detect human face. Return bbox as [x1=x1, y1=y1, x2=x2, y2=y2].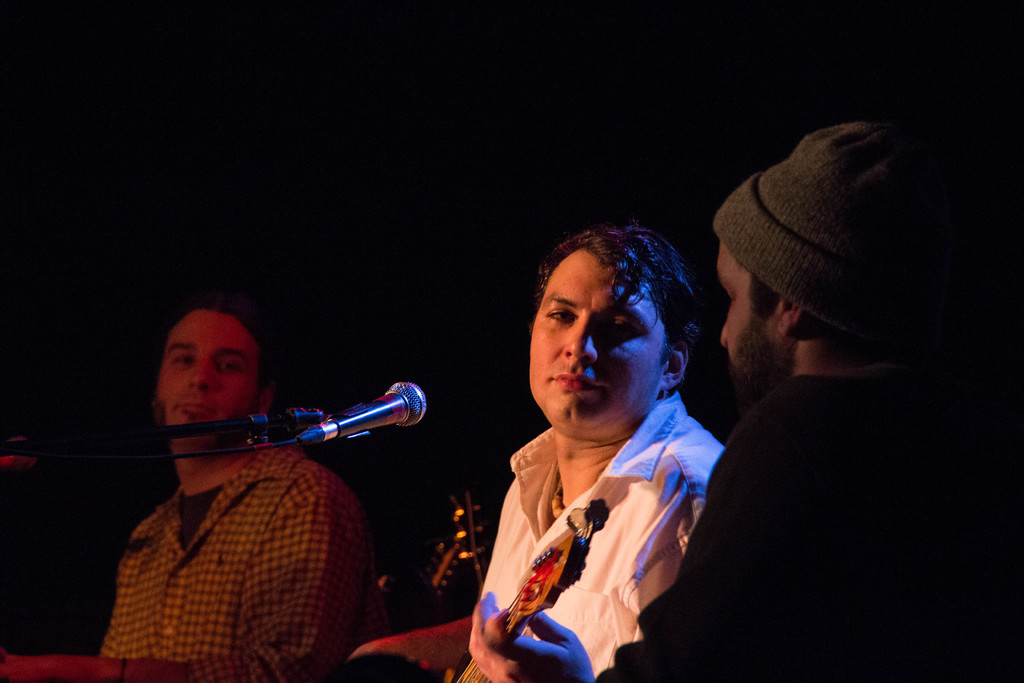
[x1=156, y1=307, x2=259, y2=441].
